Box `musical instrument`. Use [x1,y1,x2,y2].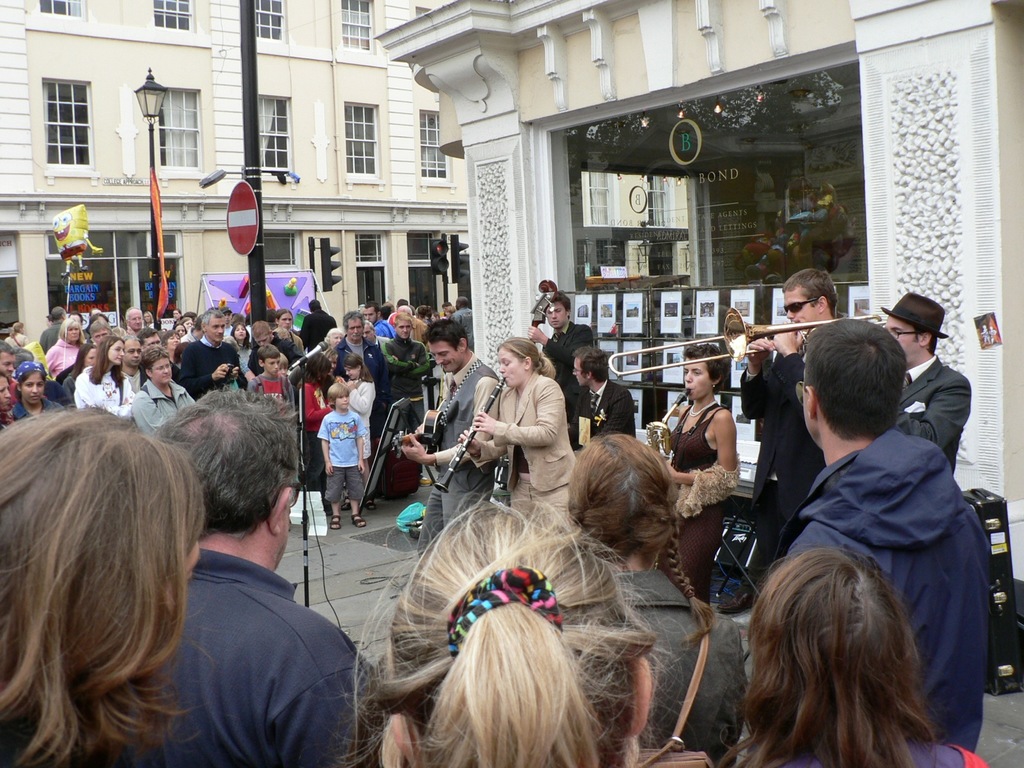
[518,285,560,351].
